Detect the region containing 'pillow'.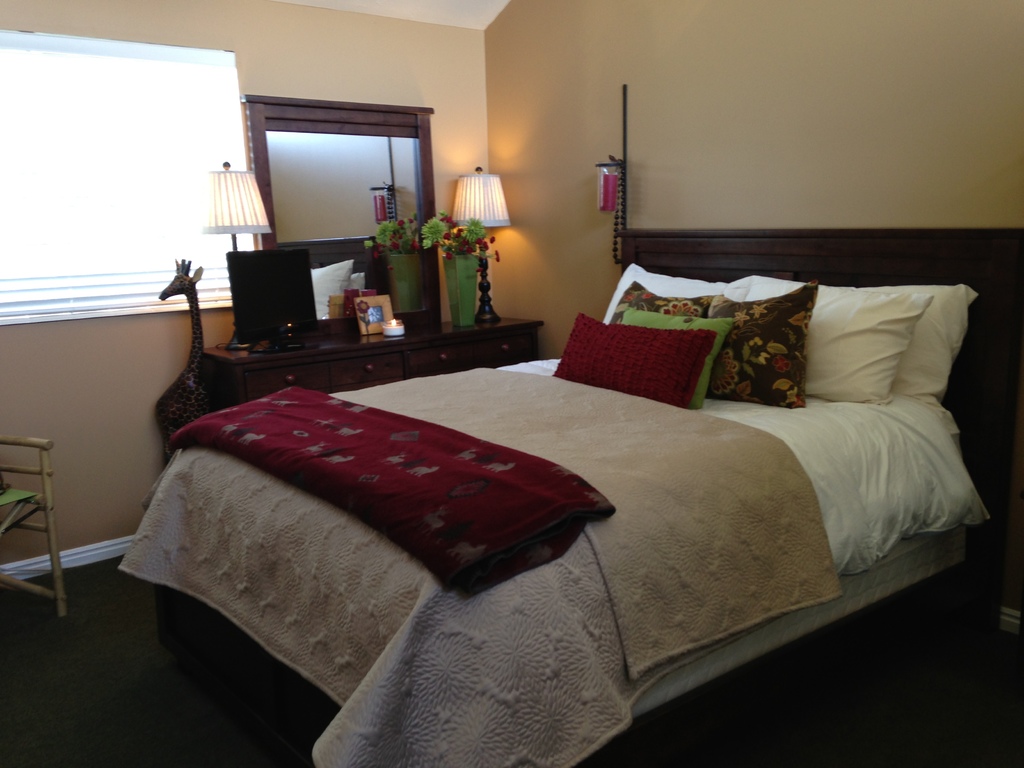
x1=743, y1=264, x2=935, y2=410.
